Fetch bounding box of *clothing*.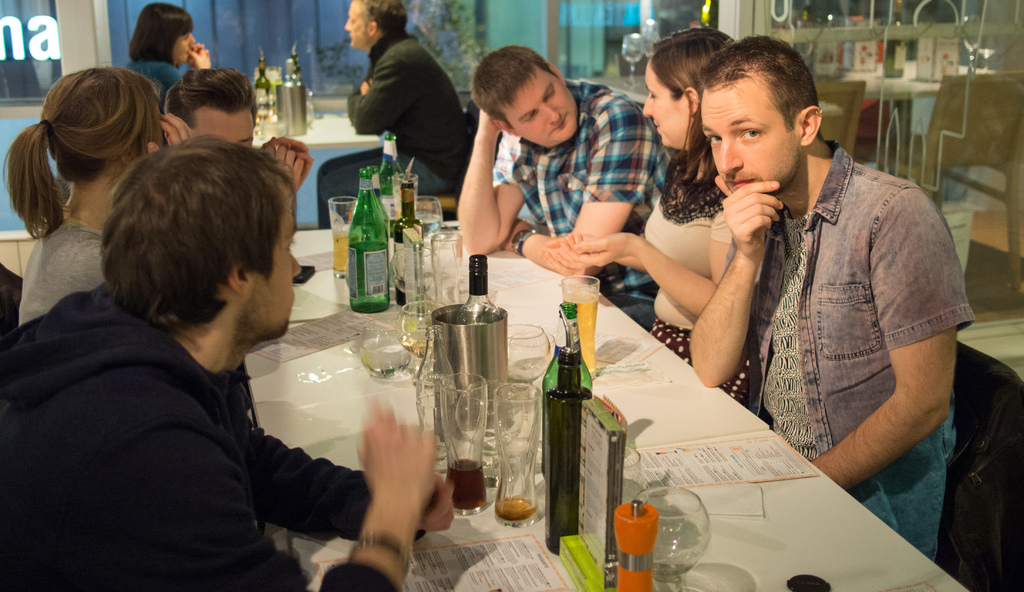
Bbox: (124, 63, 182, 144).
